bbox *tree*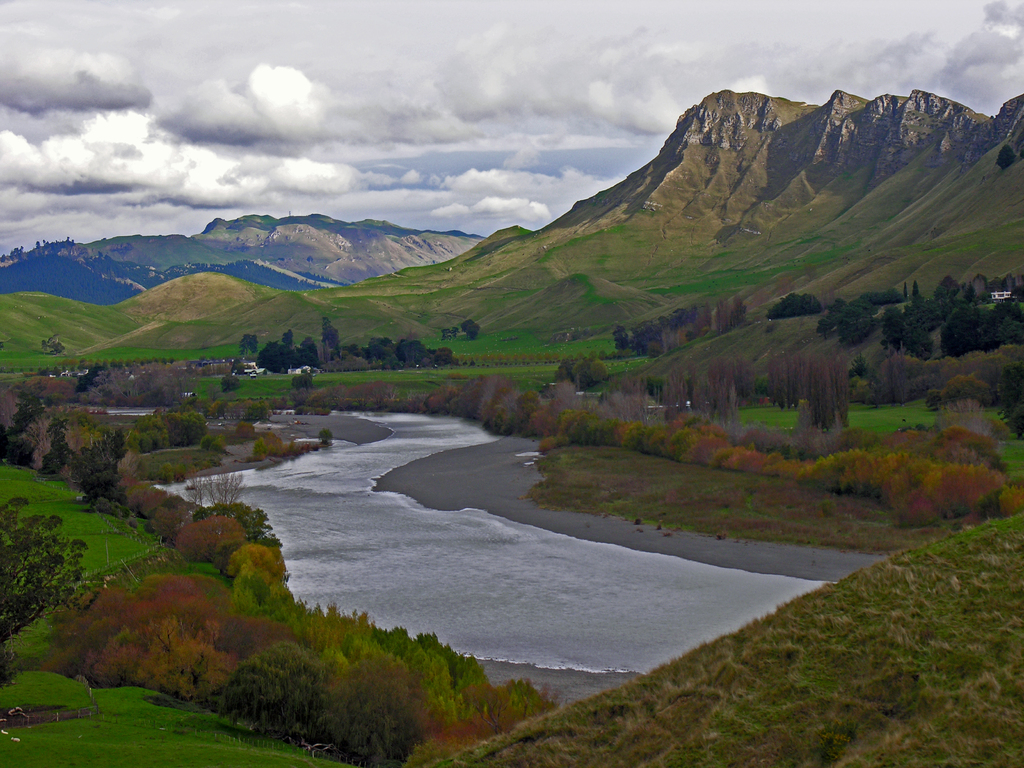
<box>399,338,427,362</box>
